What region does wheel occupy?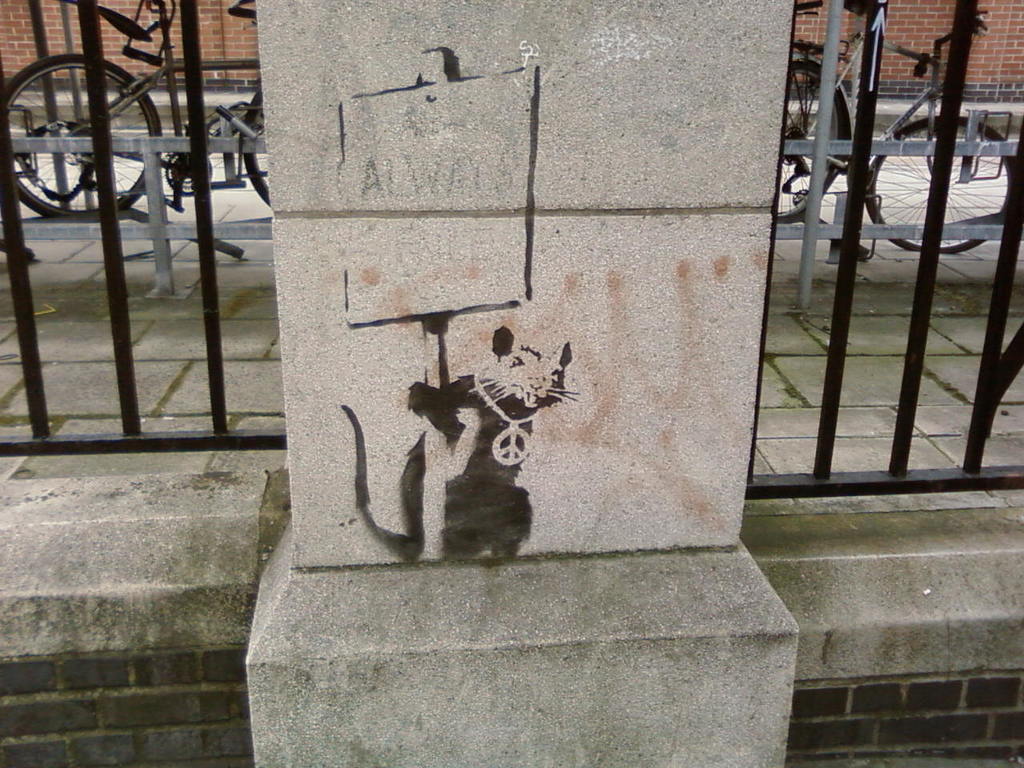
[left=777, top=54, right=863, bottom=225].
